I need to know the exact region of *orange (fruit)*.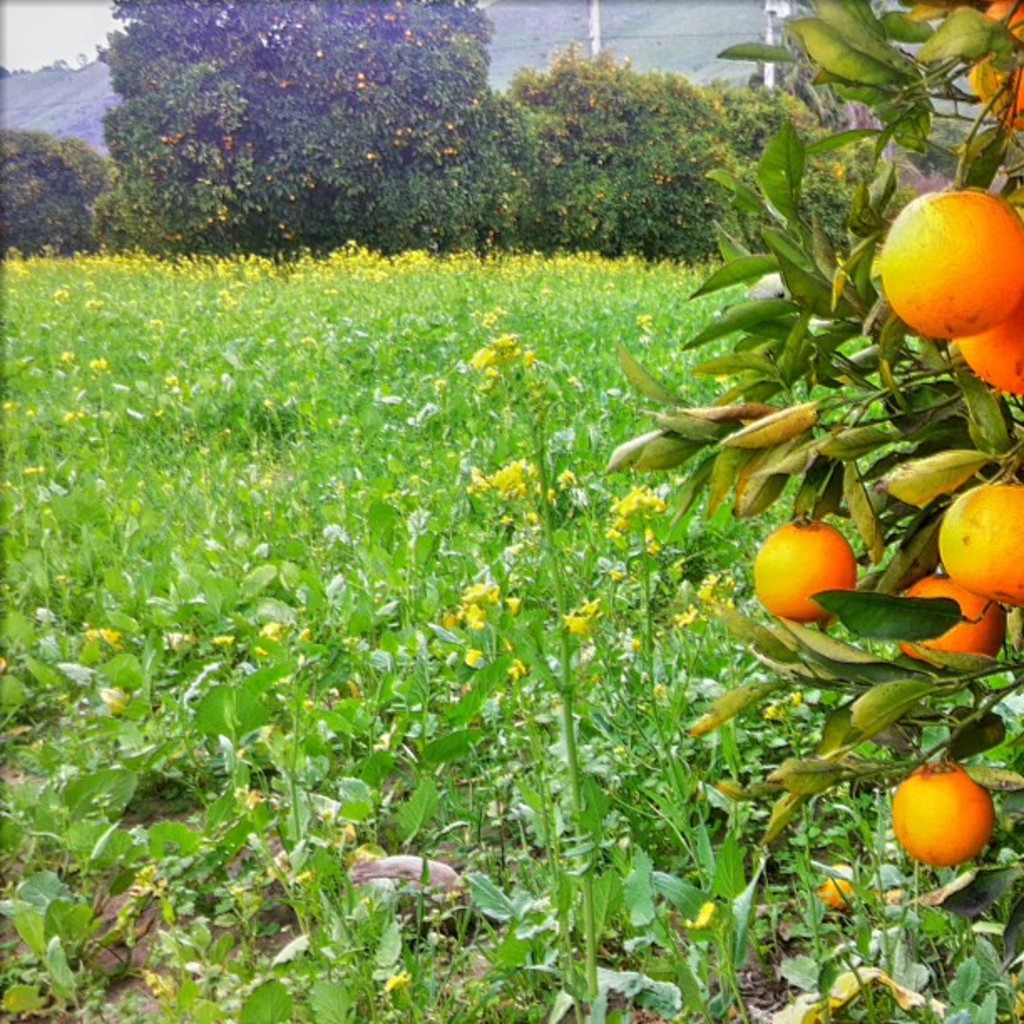
Region: [x1=910, y1=574, x2=1011, y2=668].
